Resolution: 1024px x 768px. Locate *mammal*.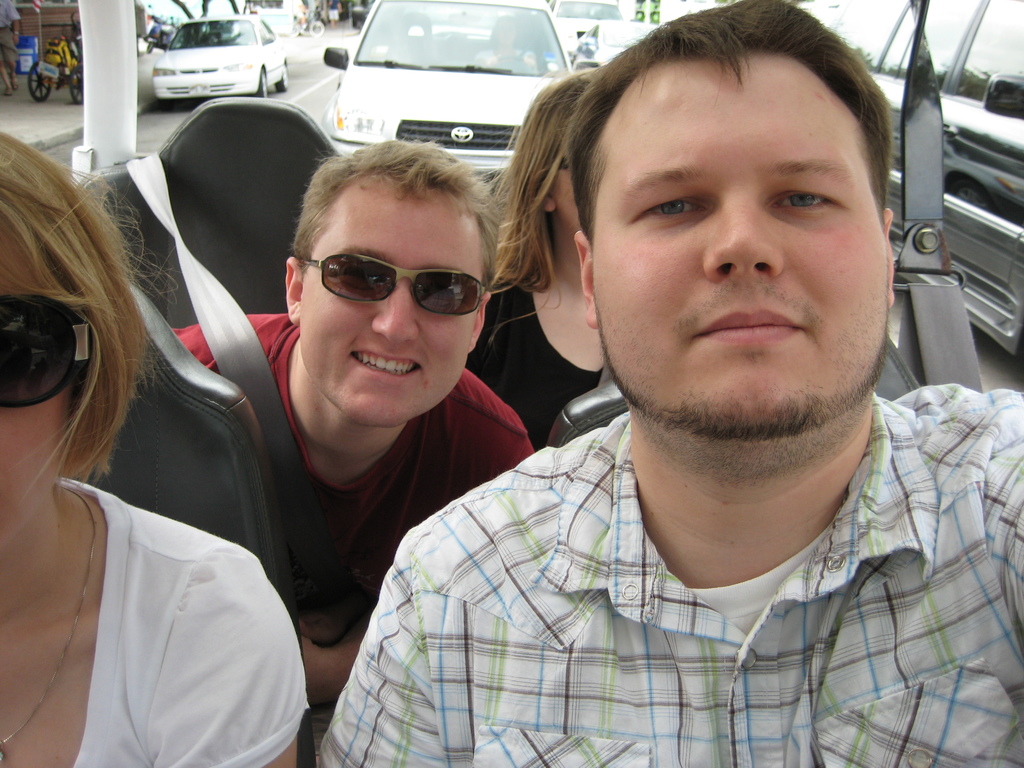
{"x1": 290, "y1": 45, "x2": 1018, "y2": 739}.
